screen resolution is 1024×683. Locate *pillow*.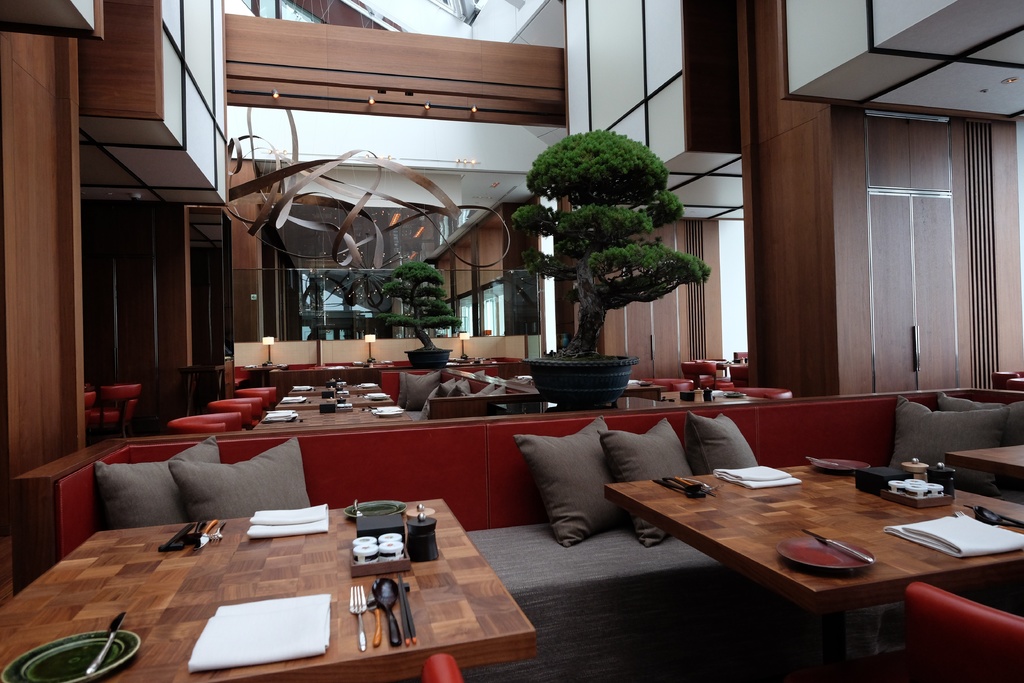
936, 389, 1023, 465.
